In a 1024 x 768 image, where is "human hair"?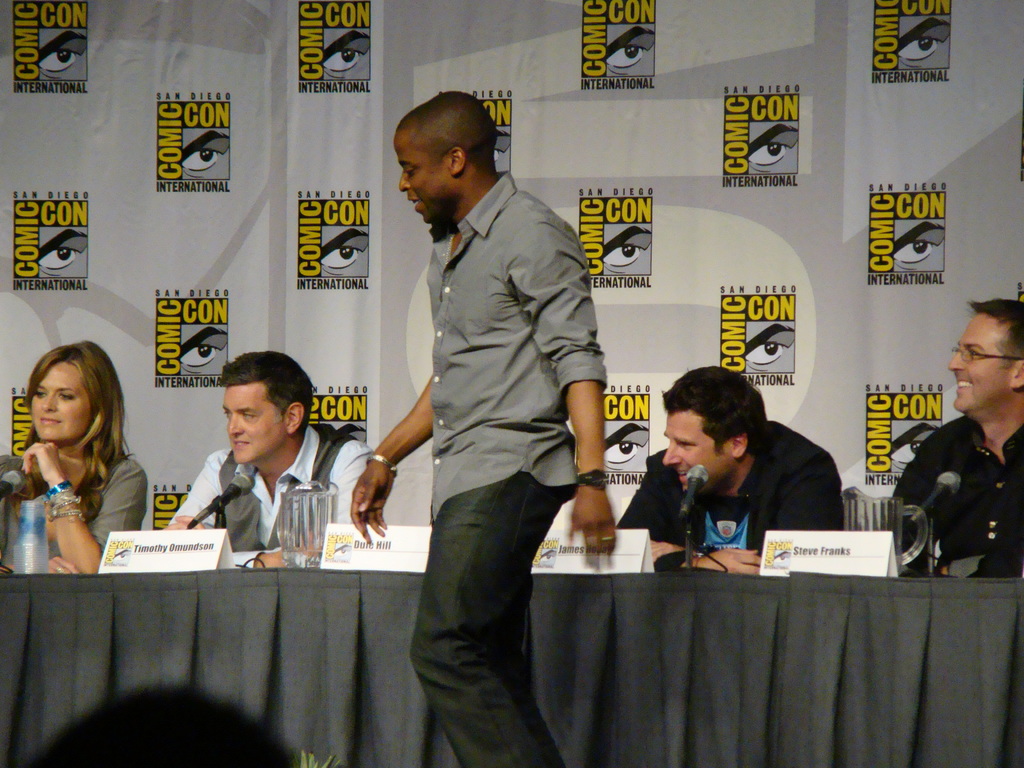
[30, 680, 303, 767].
